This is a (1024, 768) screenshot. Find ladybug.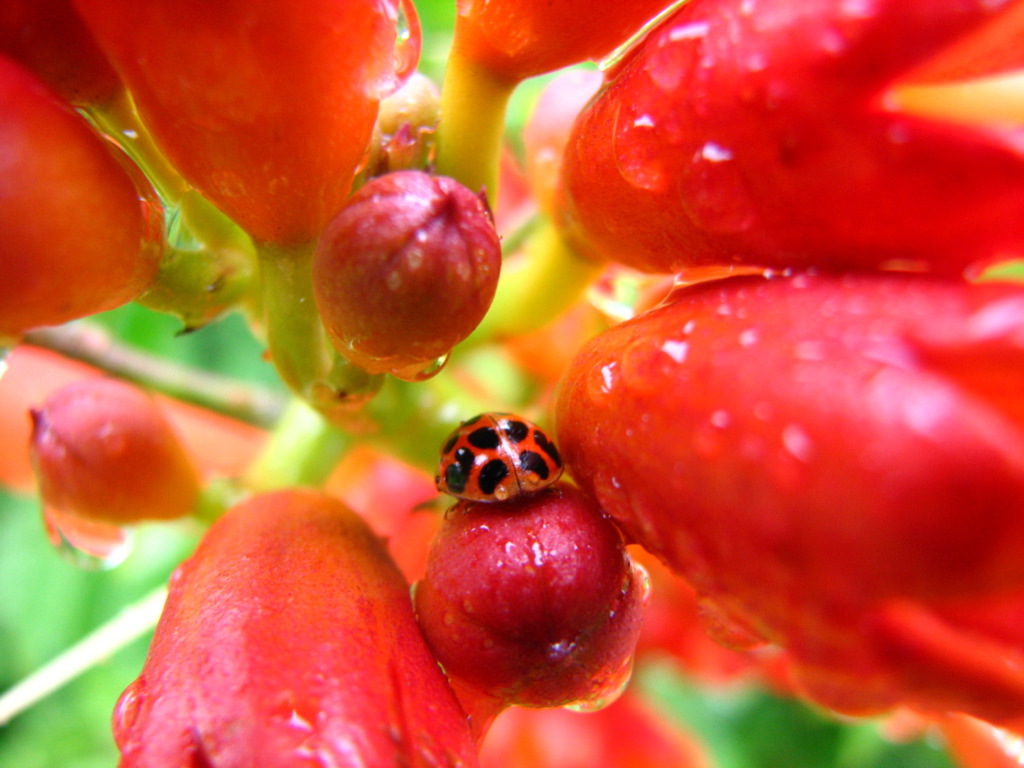
Bounding box: crop(428, 403, 565, 508).
